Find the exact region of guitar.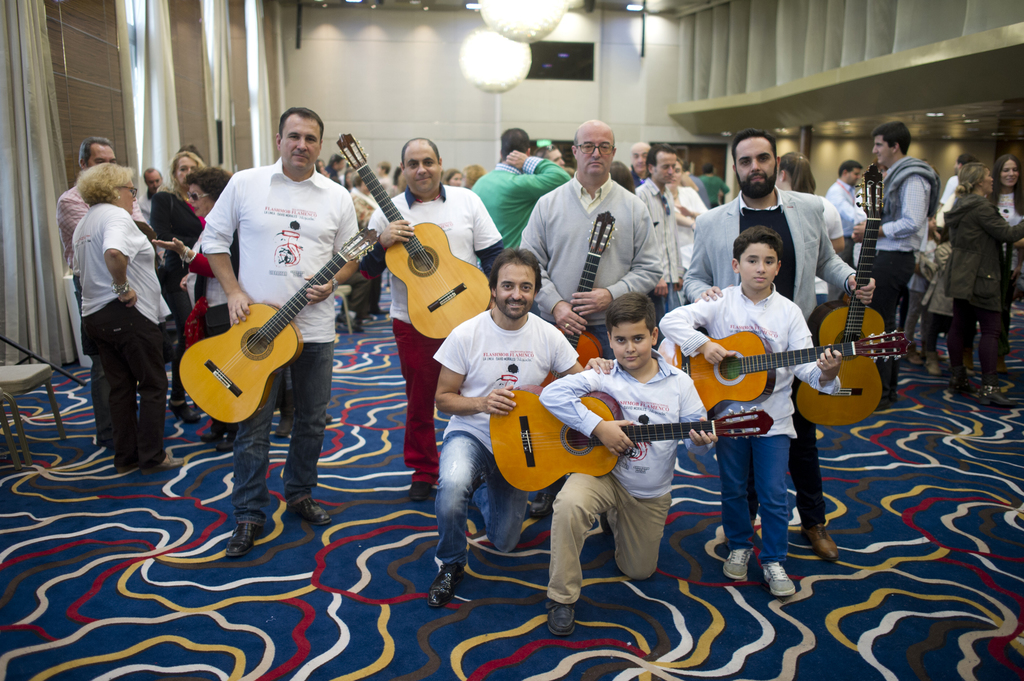
Exact region: detection(173, 225, 390, 421).
